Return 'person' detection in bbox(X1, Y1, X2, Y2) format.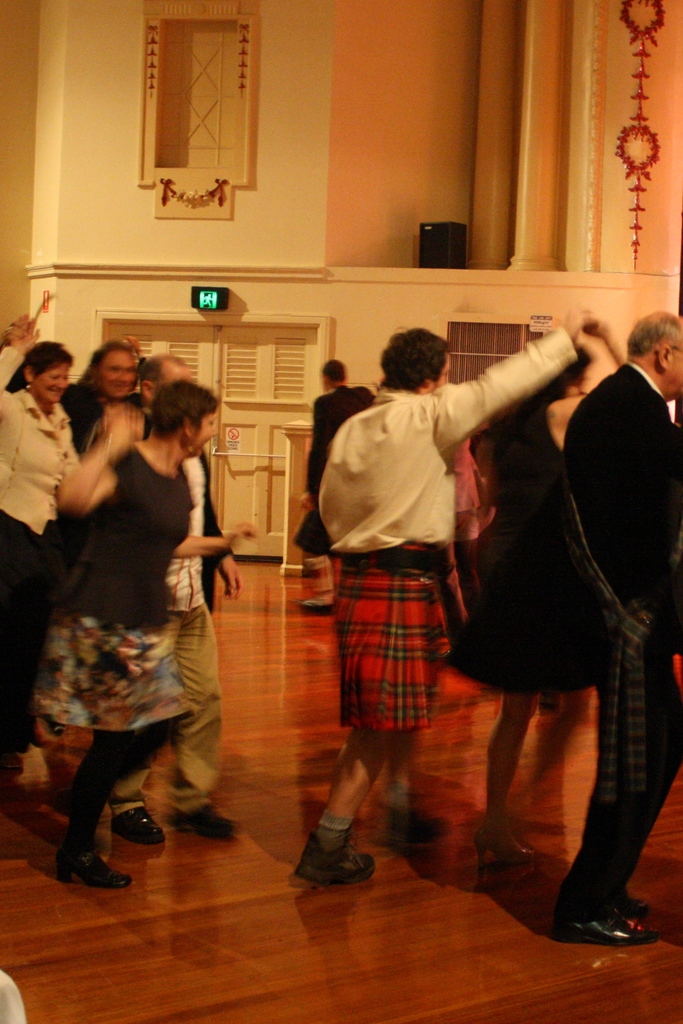
bbox(29, 368, 265, 895).
